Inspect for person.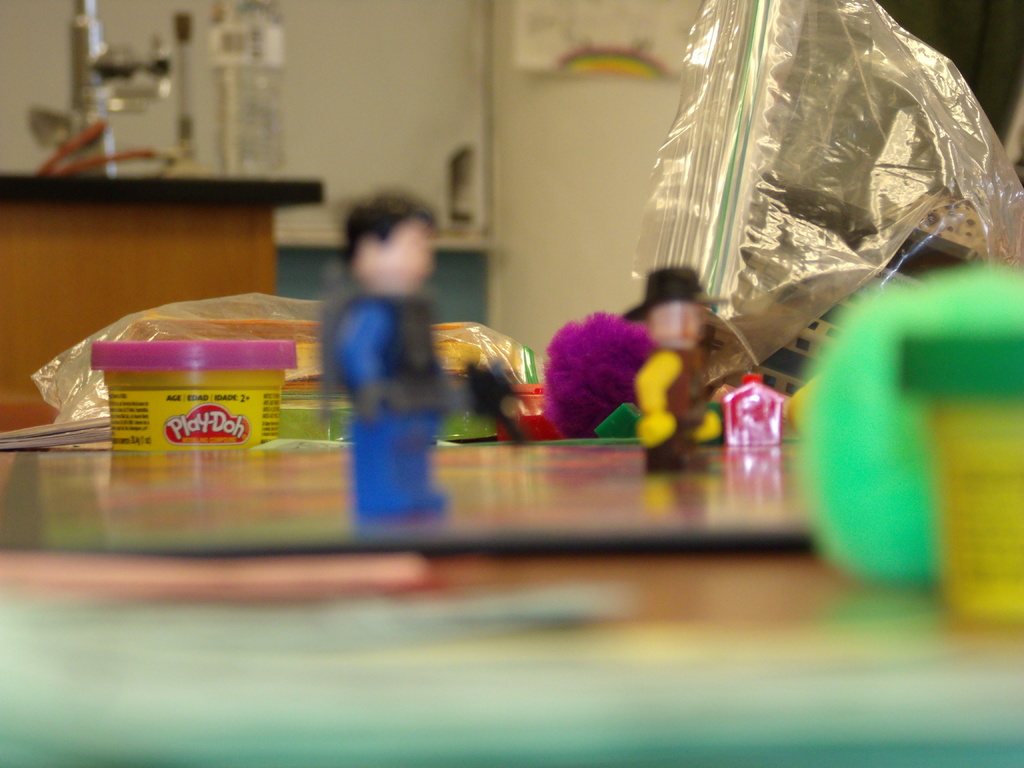
Inspection: [623,268,716,474].
